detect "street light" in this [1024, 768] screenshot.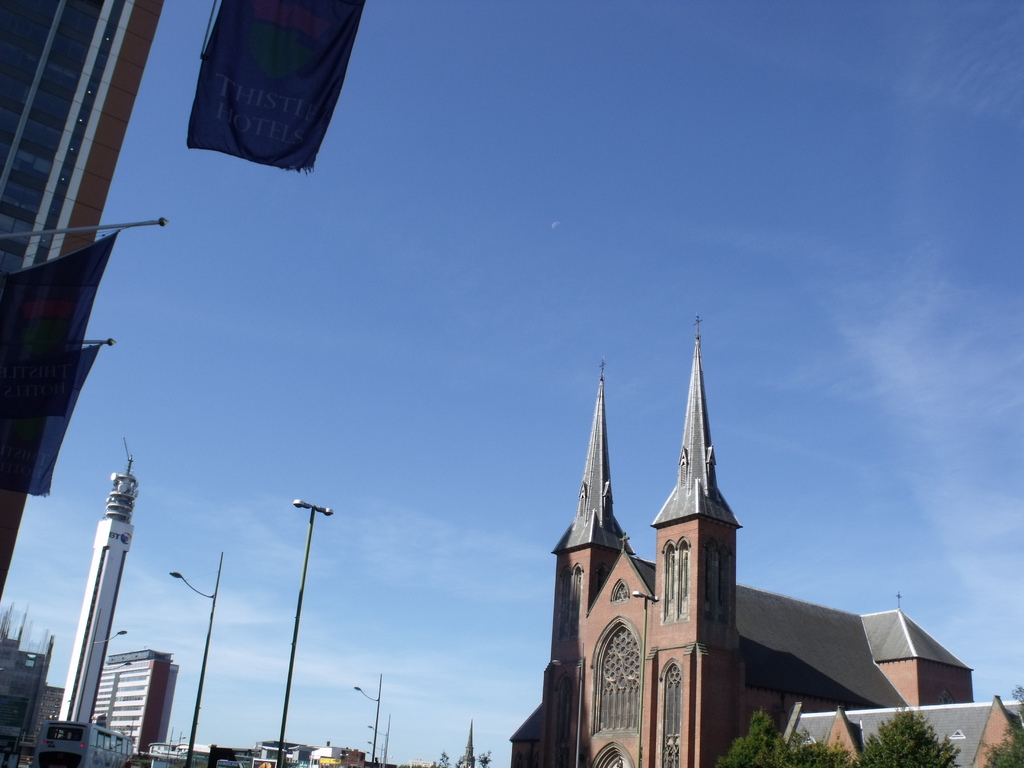
Detection: pyautogui.locateOnScreen(354, 669, 380, 764).
